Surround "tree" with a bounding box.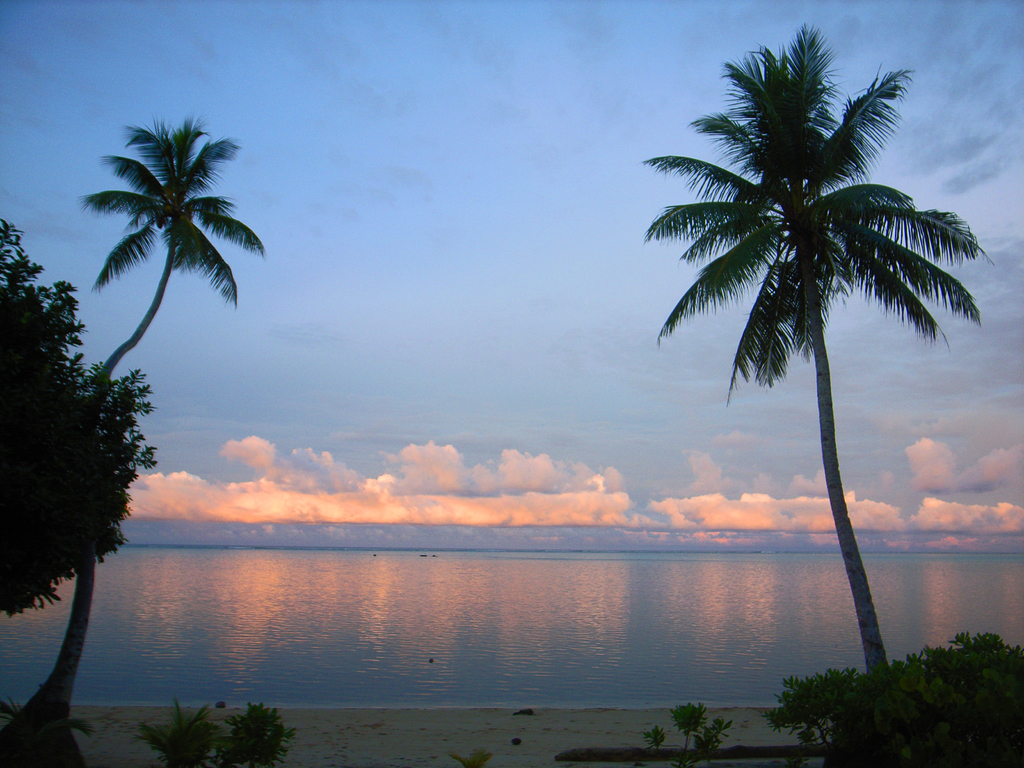
pyautogui.locateOnScreen(23, 108, 269, 717).
